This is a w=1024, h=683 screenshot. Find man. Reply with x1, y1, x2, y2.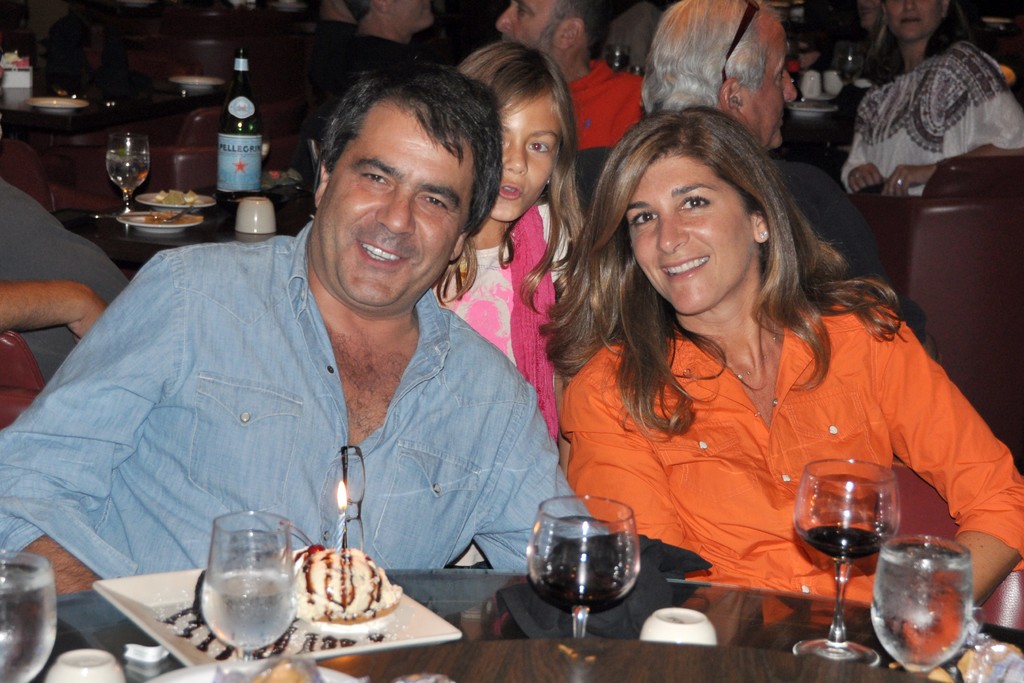
637, 0, 804, 169.
